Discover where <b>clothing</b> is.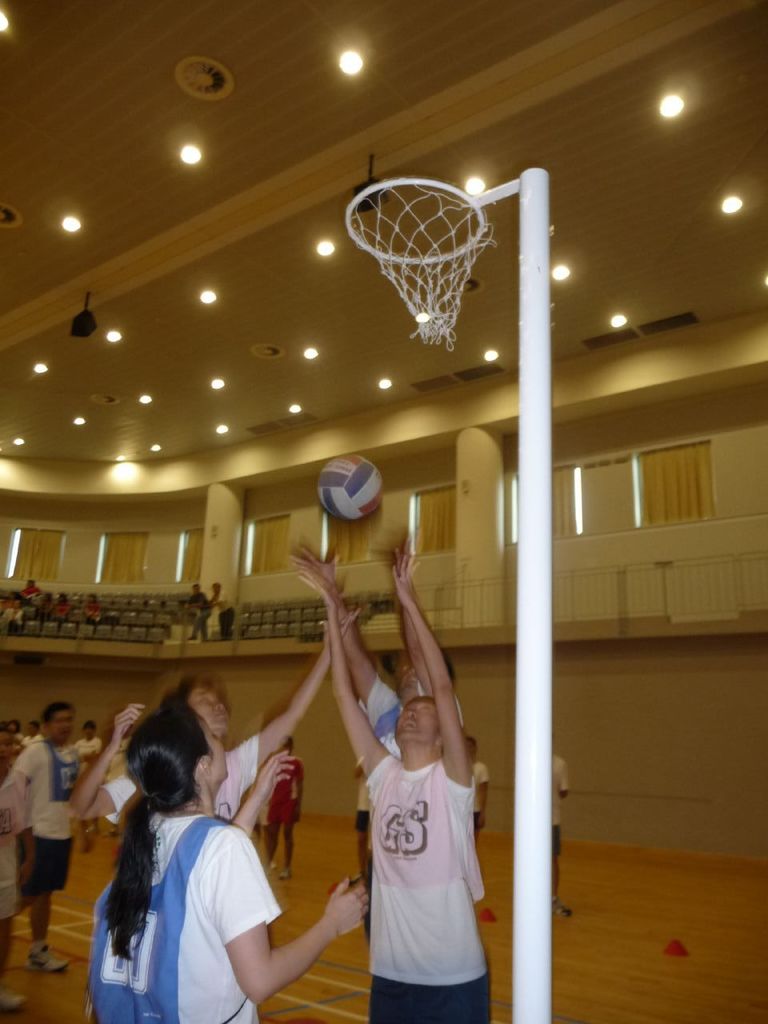
Discovered at crop(359, 756, 493, 1023).
